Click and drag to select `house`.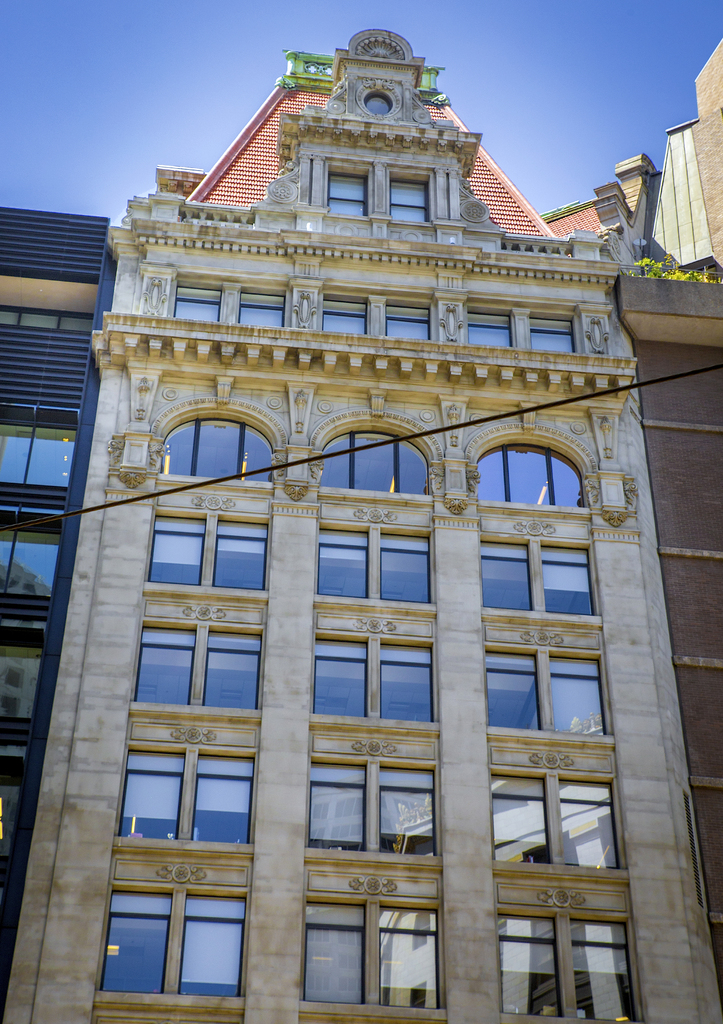
Selection: BBox(0, 190, 123, 941).
